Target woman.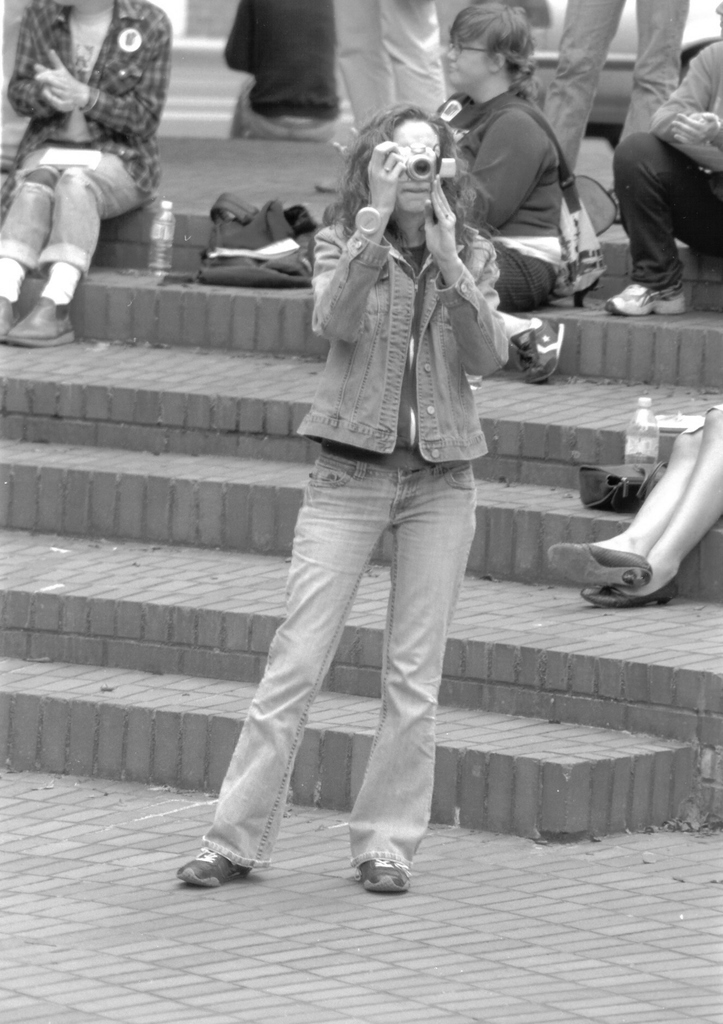
Target region: {"left": 0, "top": 0, "right": 189, "bottom": 366}.
